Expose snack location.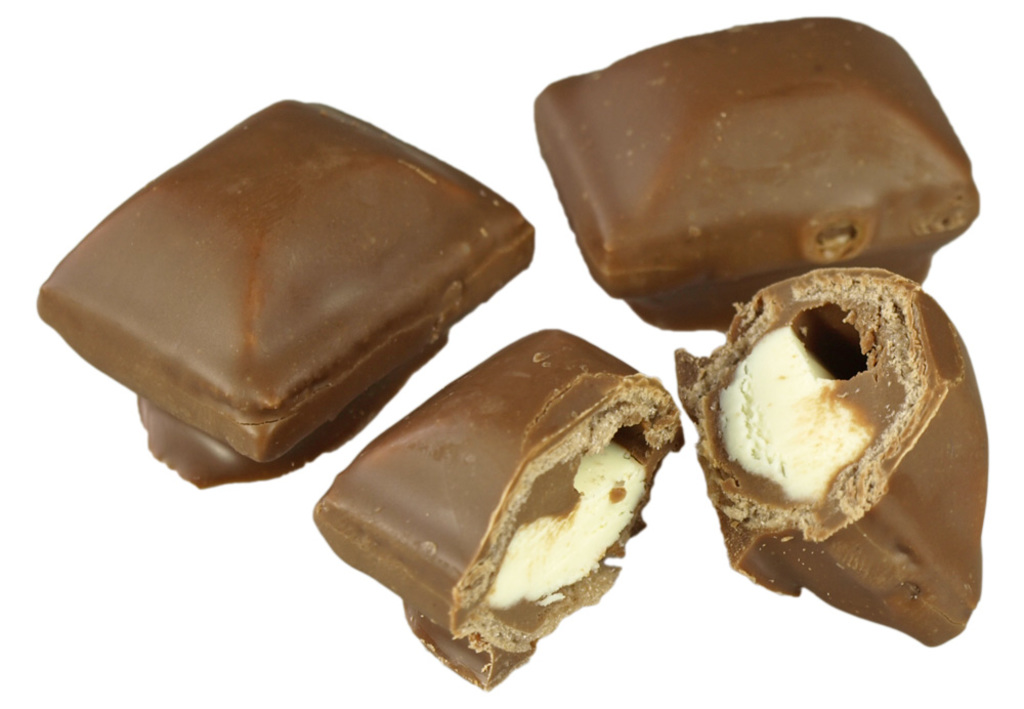
Exposed at left=671, top=266, right=994, bottom=658.
